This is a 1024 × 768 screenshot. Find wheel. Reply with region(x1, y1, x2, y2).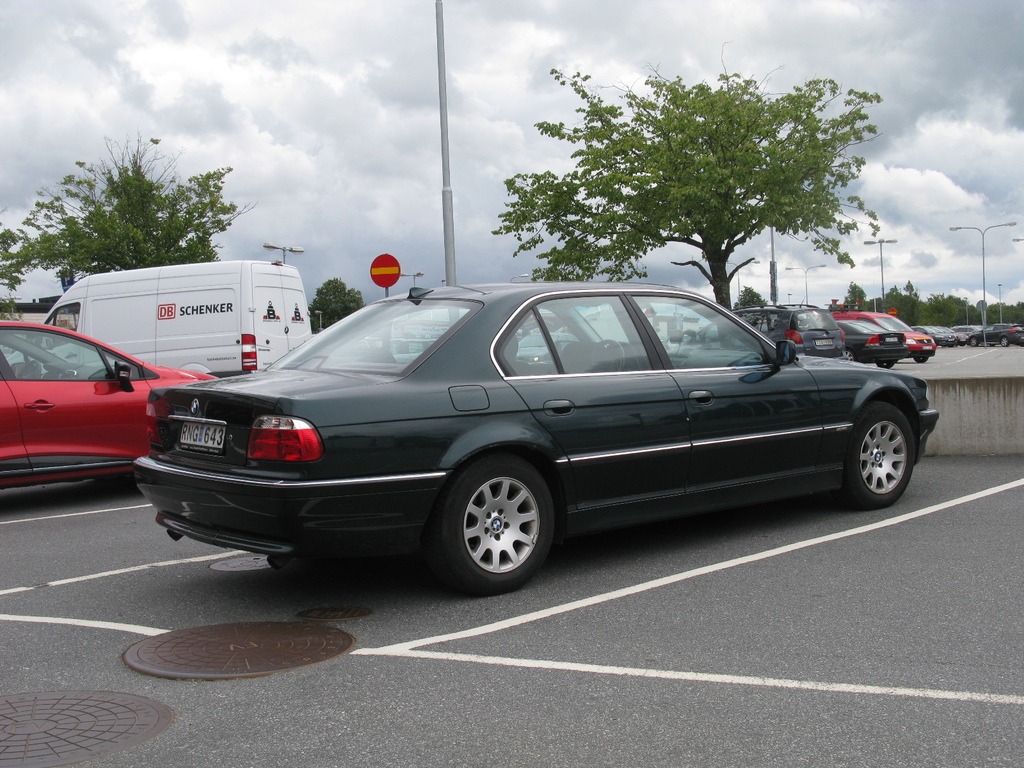
region(445, 471, 554, 575).
